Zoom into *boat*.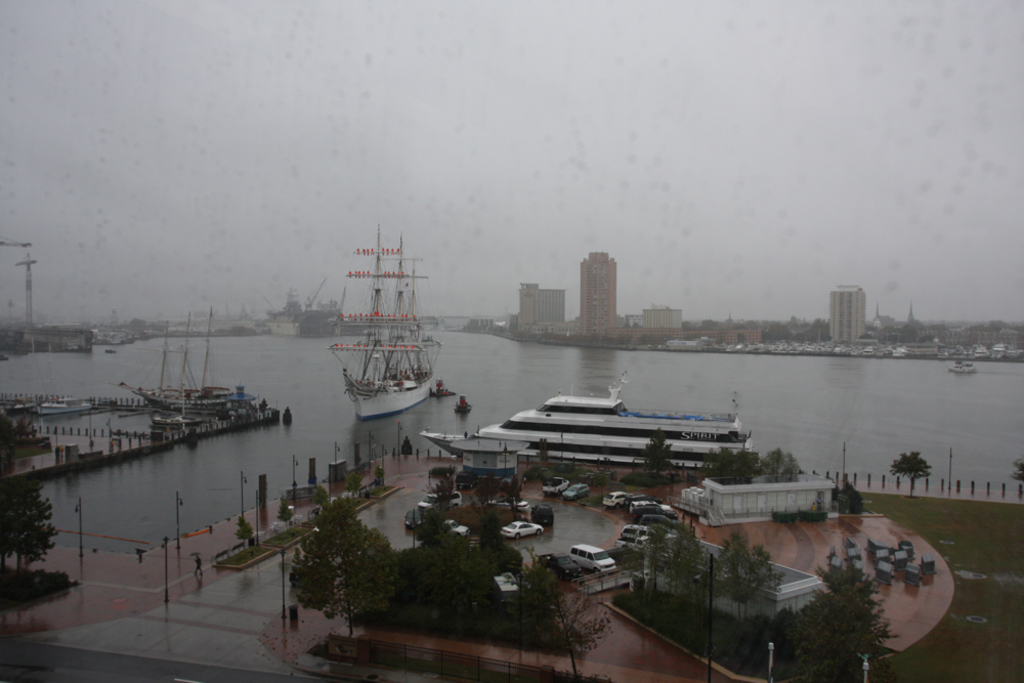
Zoom target: l=314, t=226, r=465, b=441.
